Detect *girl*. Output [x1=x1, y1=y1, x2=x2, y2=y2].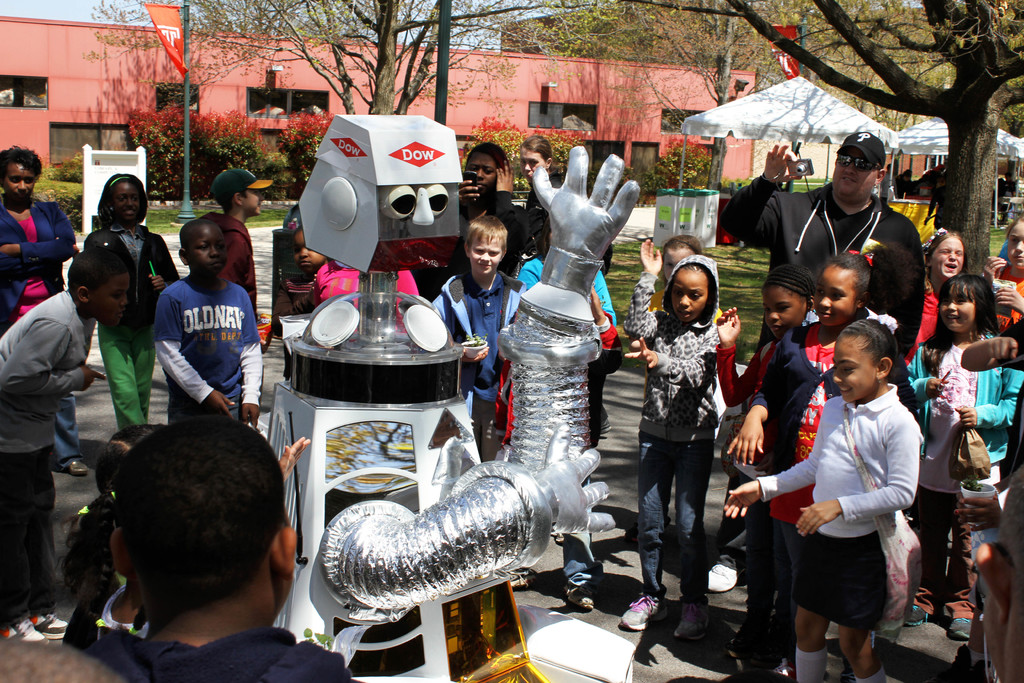
[x1=271, y1=224, x2=331, y2=382].
